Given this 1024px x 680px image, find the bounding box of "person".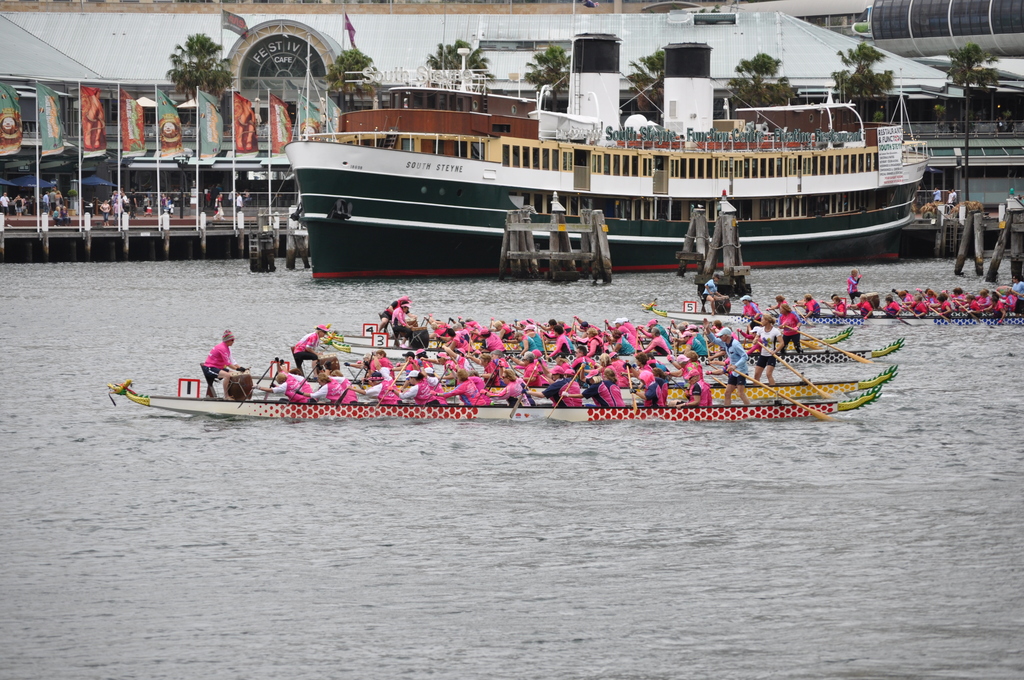
(585,324,605,358).
